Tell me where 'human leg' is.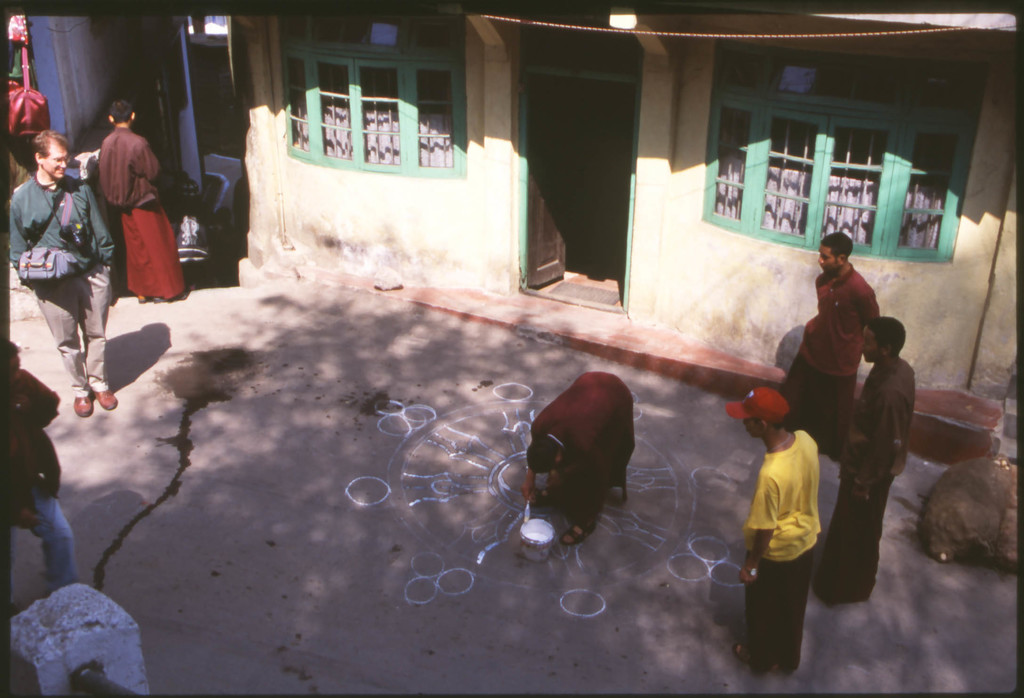
'human leg' is at 31/496/84/588.
